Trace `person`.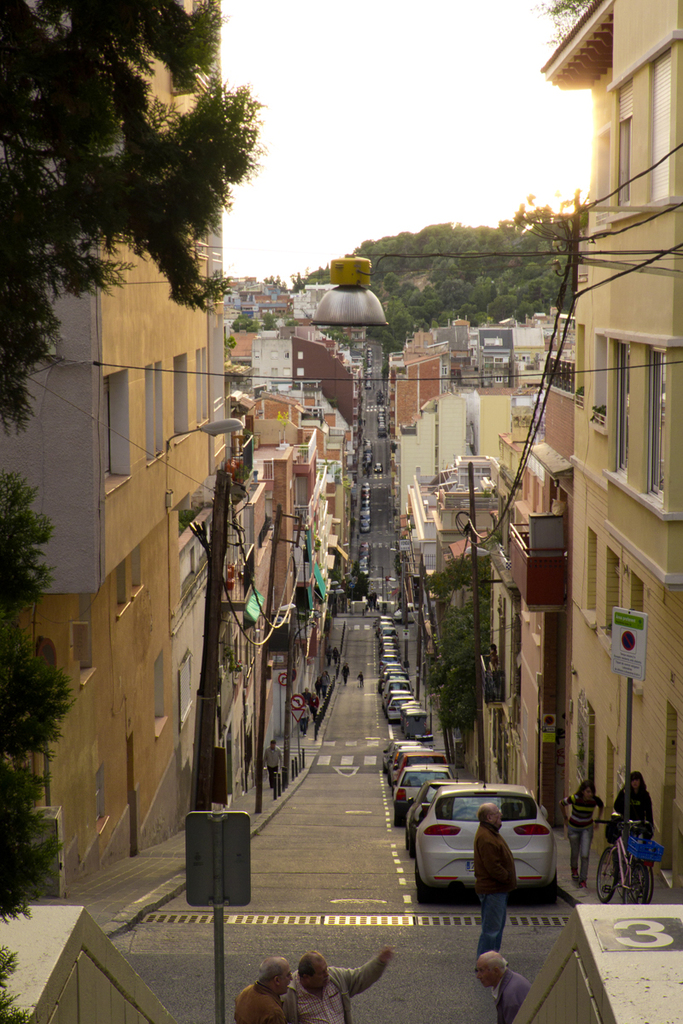
Traced to box=[234, 957, 283, 1023].
